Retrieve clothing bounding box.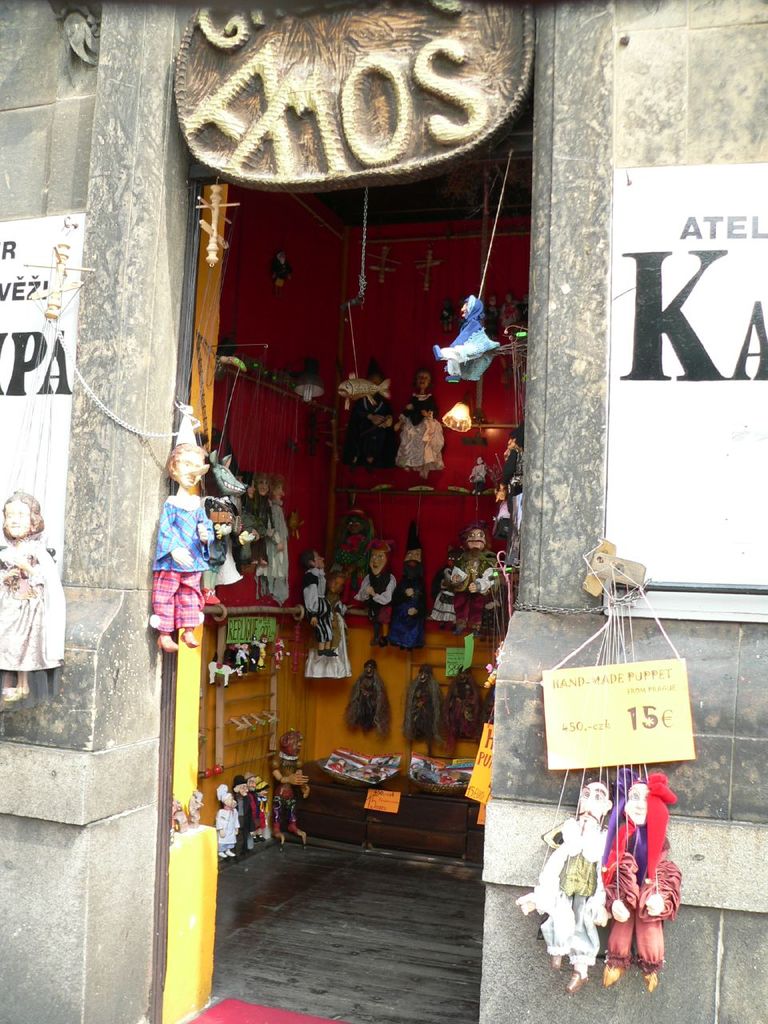
Bounding box: {"x1": 210, "y1": 788, "x2": 271, "y2": 852}.
